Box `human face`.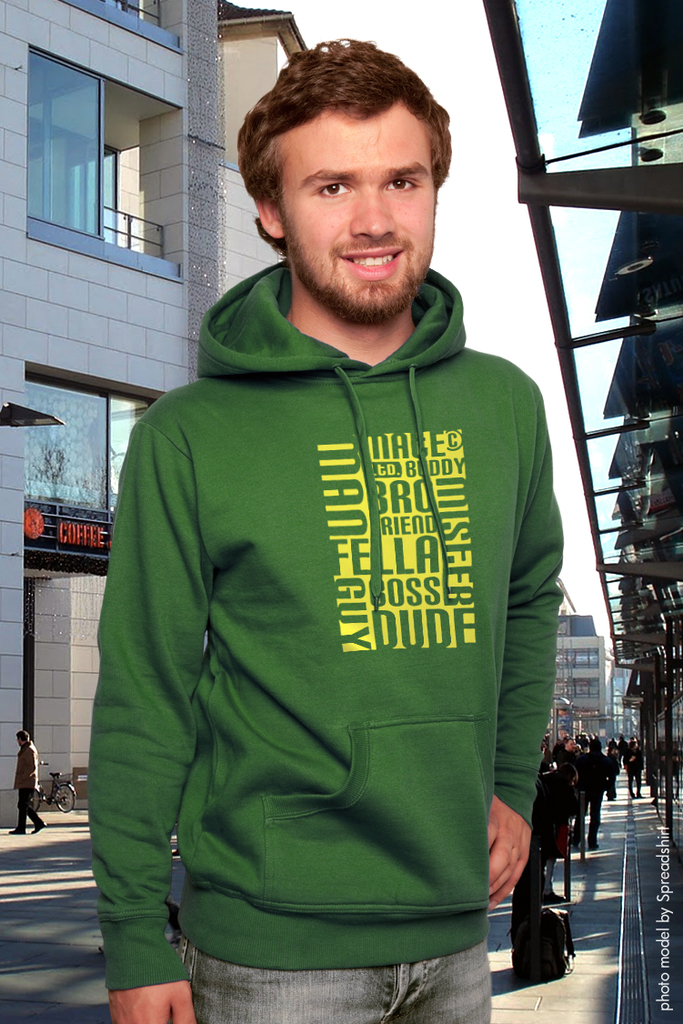
left=282, top=100, right=436, bottom=307.
